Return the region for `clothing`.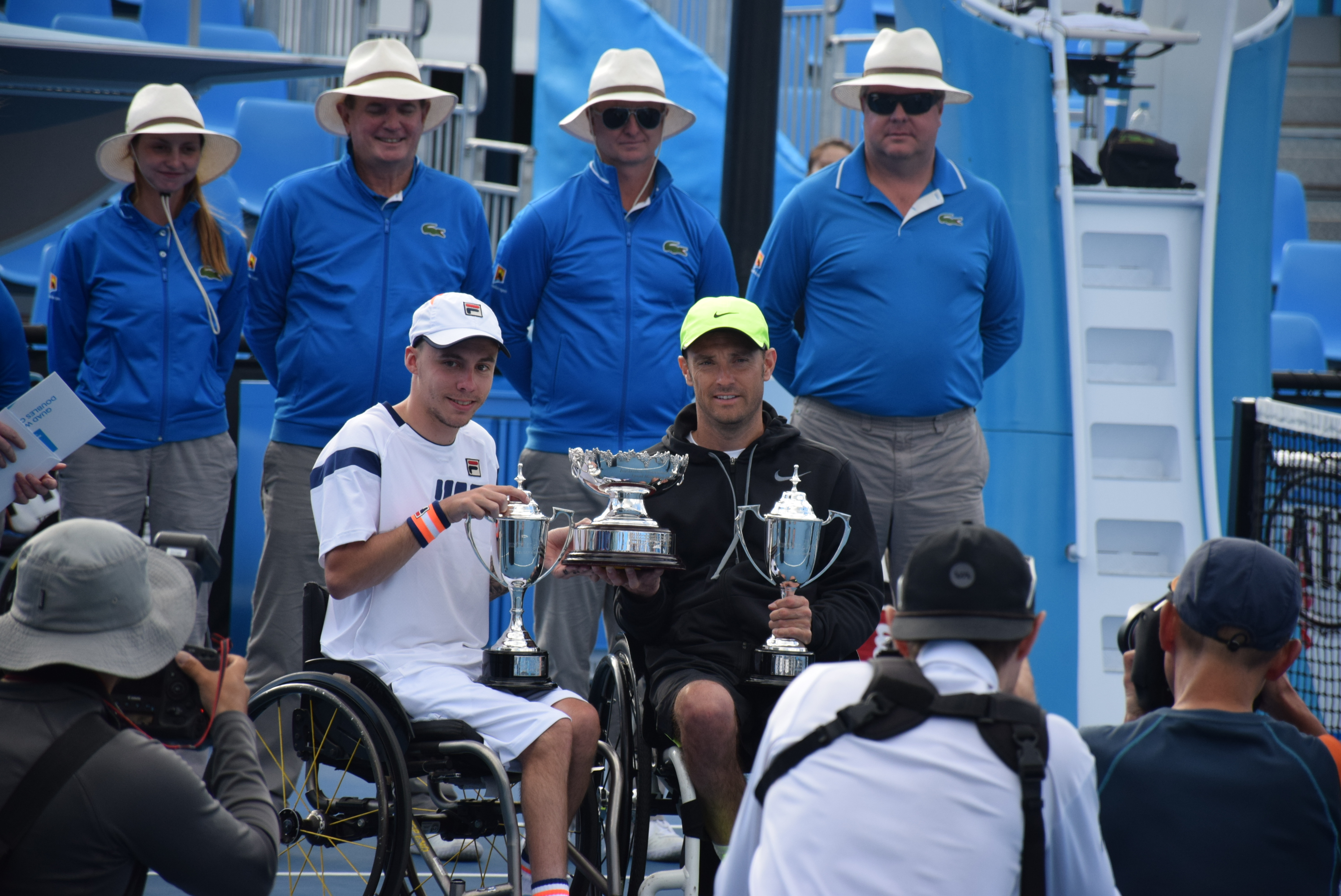
x1=0, y1=324, x2=126, y2=401.
